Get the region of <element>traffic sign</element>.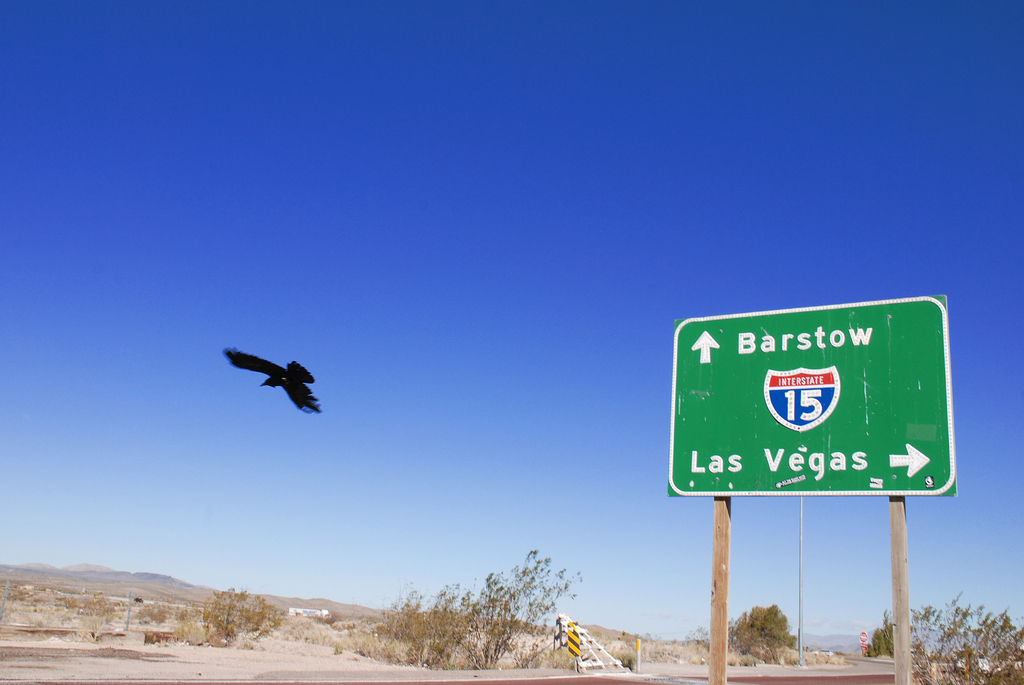
<box>664,292,960,494</box>.
